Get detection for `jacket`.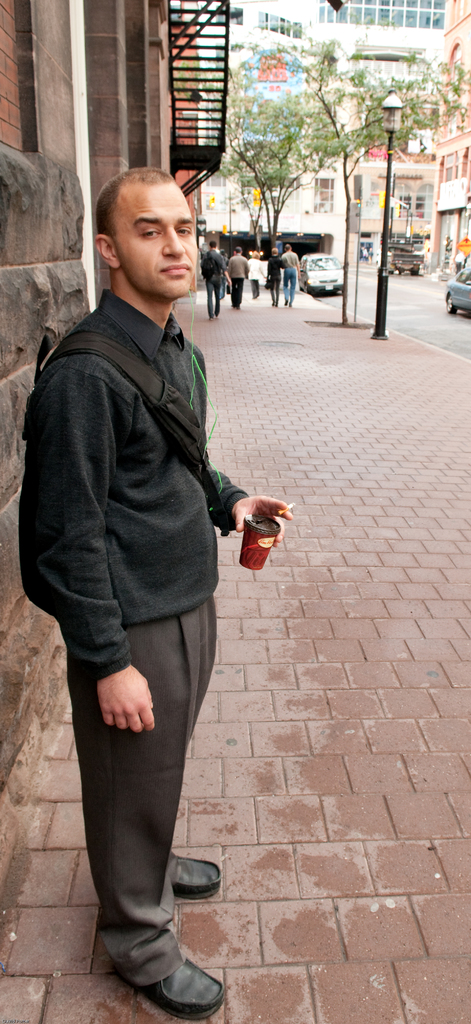
Detection: 21, 229, 266, 712.
